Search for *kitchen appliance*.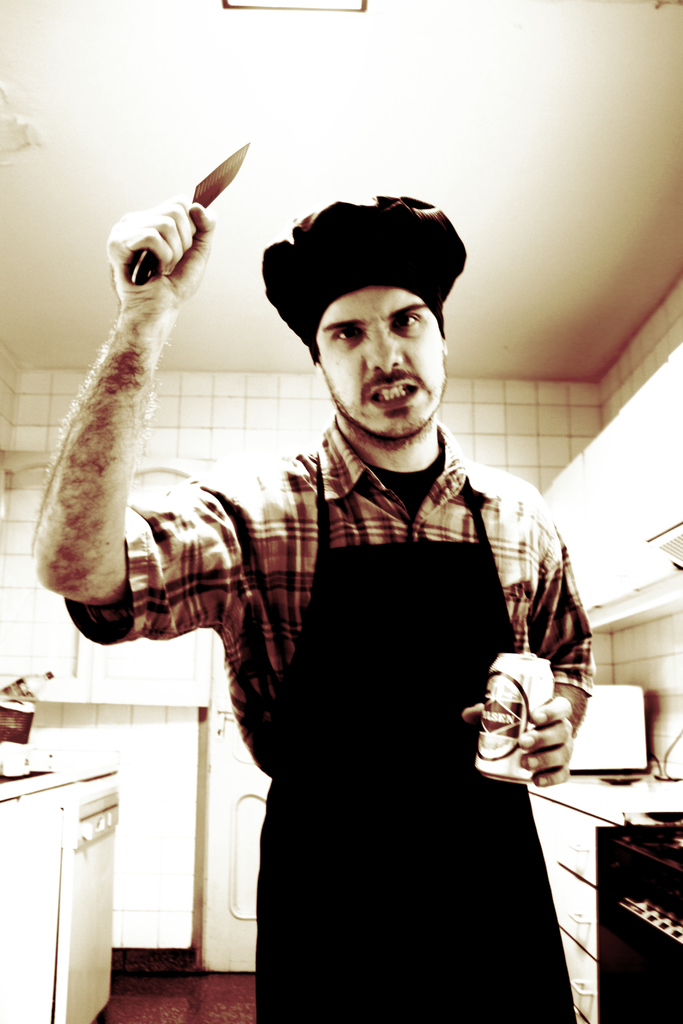
Found at [529, 776, 682, 1023].
